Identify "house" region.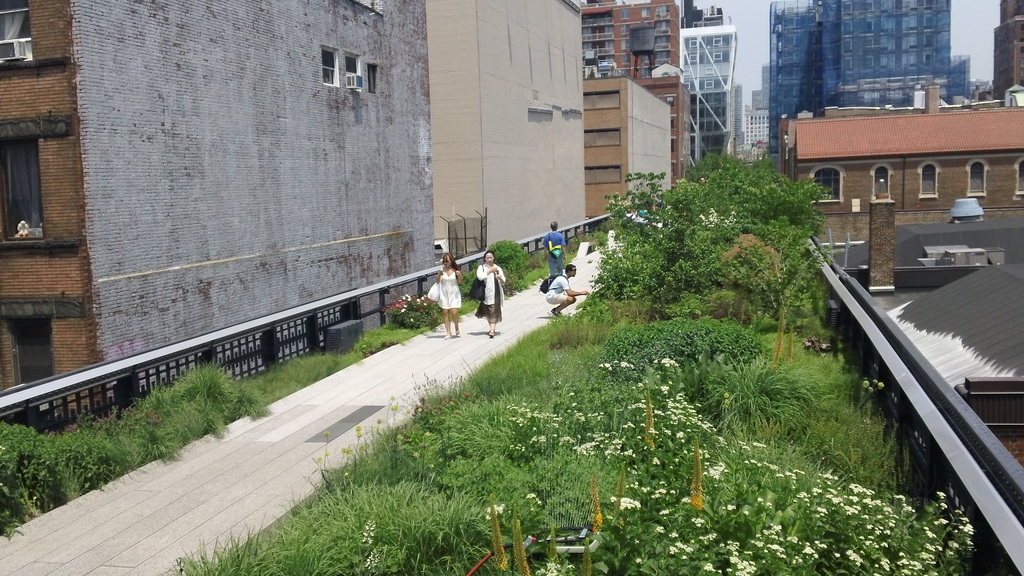
Region: region(585, 68, 676, 228).
